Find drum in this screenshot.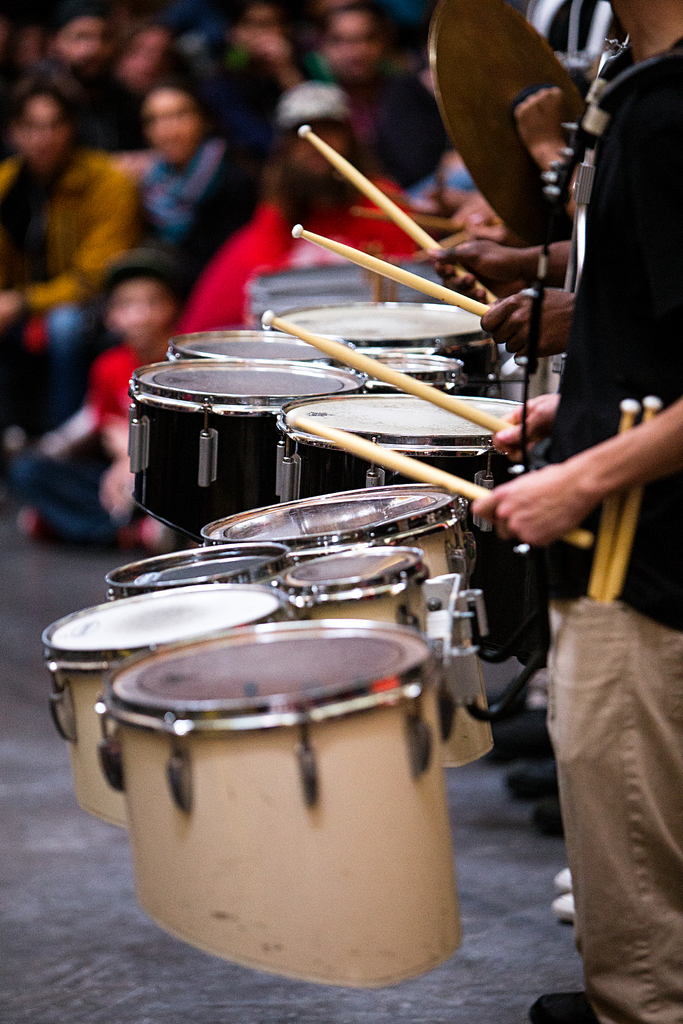
The bounding box for drum is Rect(244, 283, 423, 324).
